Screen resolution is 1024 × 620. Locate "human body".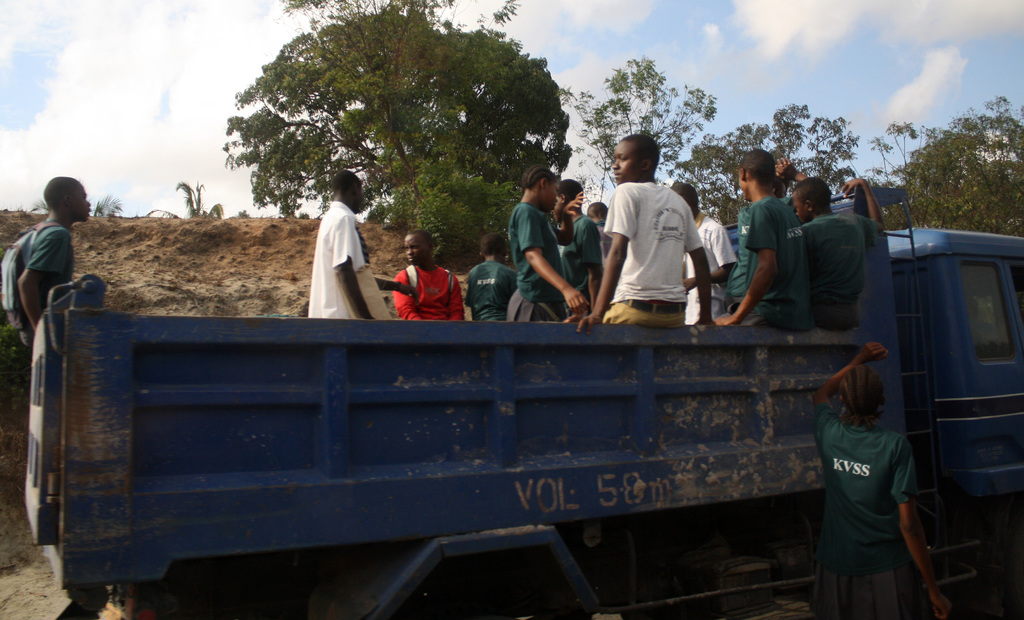
15:215:72:356.
